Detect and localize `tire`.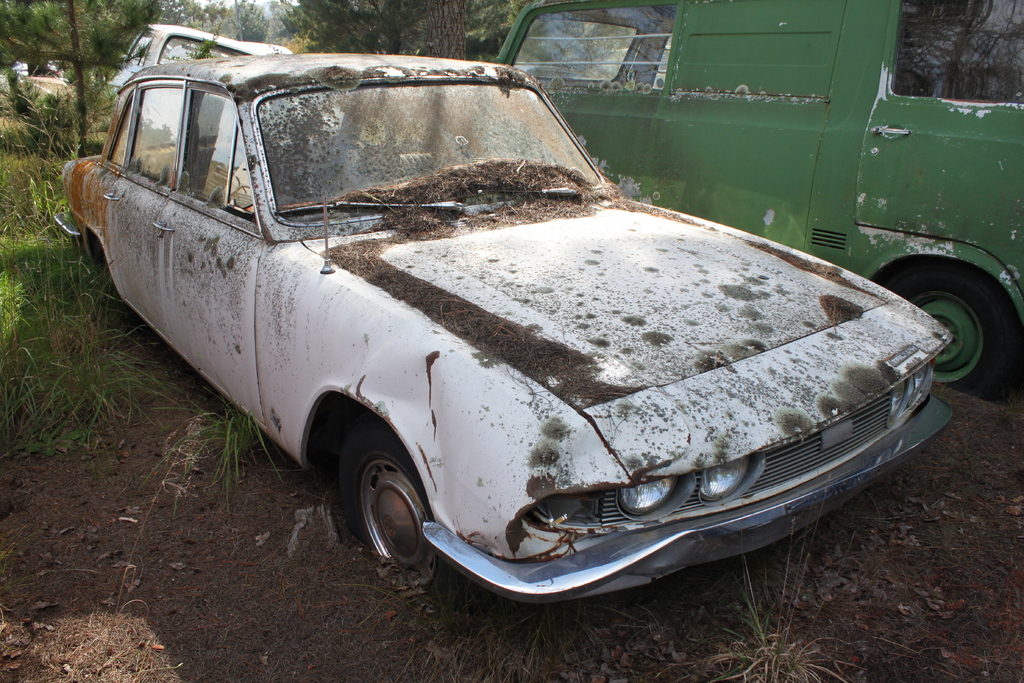
Localized at rect(867, 263, 1014, 395).
